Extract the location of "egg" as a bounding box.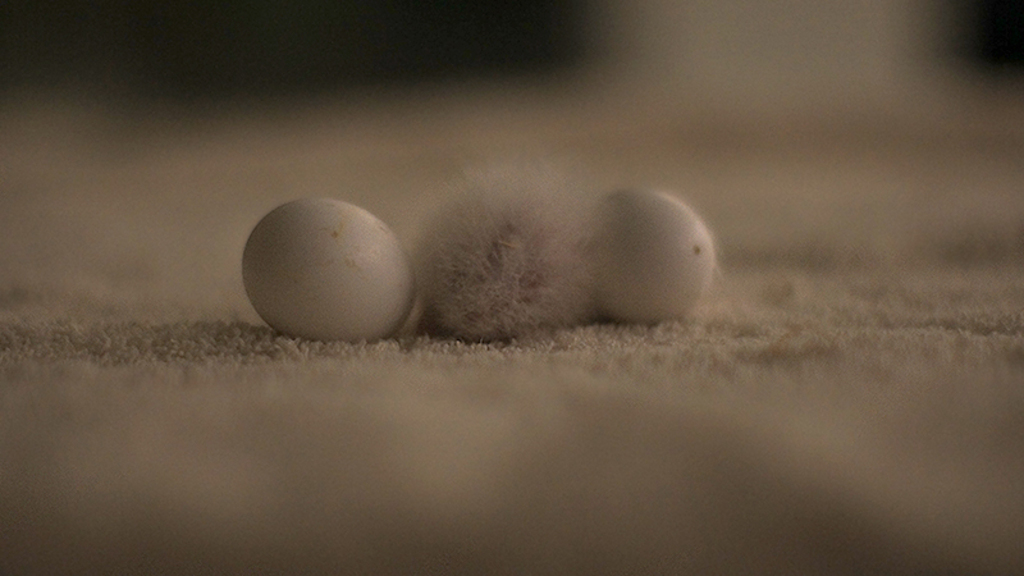
BBox(239, 195, 413, 339).
